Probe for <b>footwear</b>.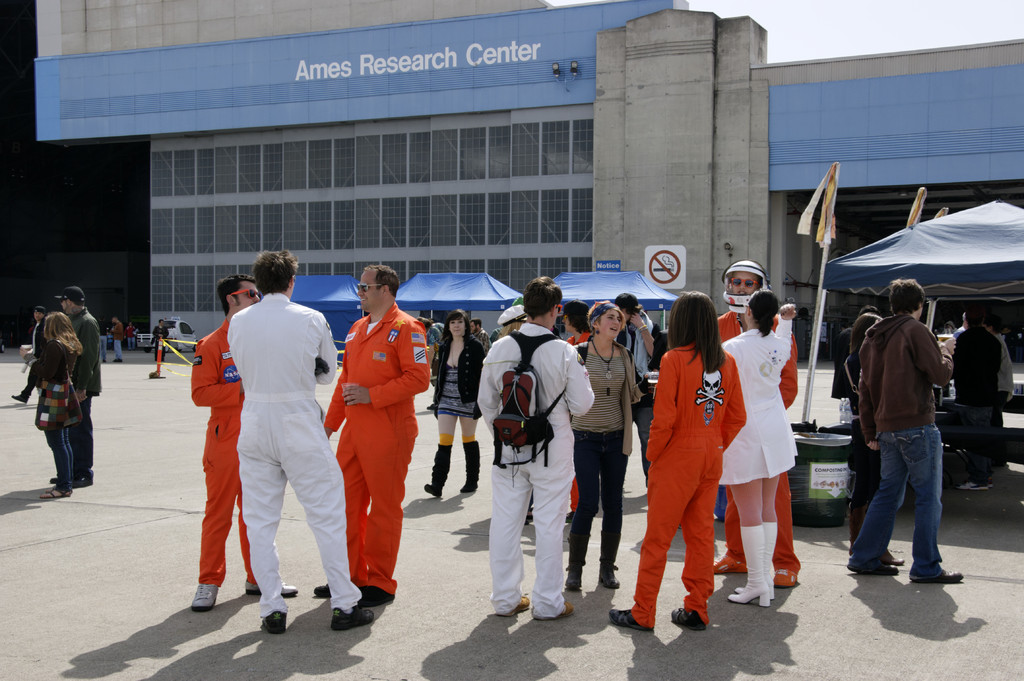
Probe result: select_region(111, 356, 125, 364).
